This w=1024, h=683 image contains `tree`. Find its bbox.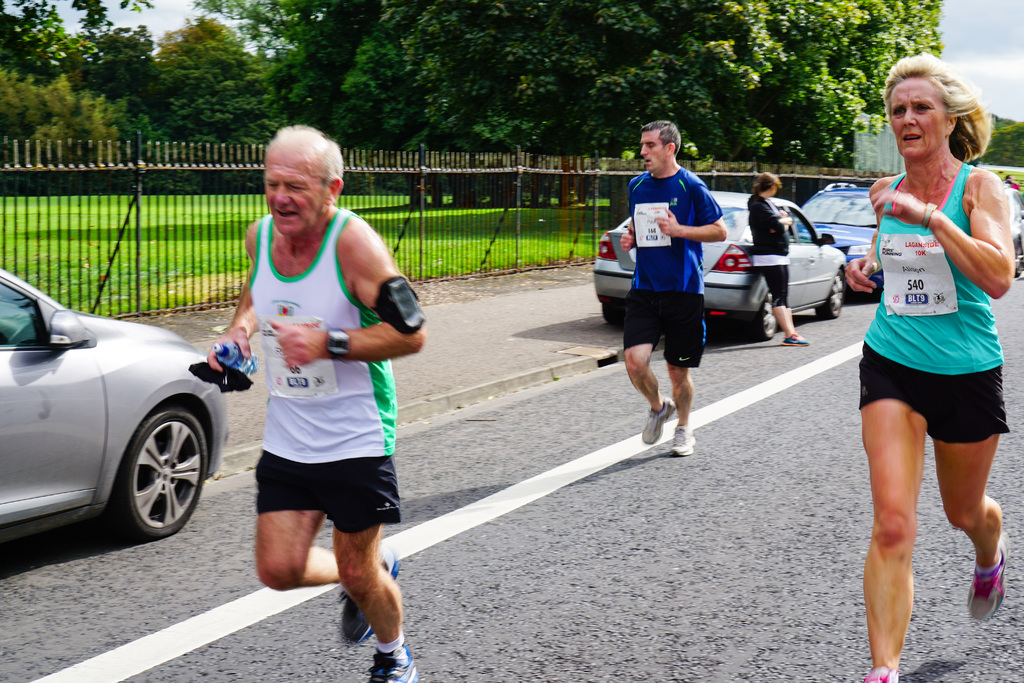
box=[346, 0, 446, 154].
